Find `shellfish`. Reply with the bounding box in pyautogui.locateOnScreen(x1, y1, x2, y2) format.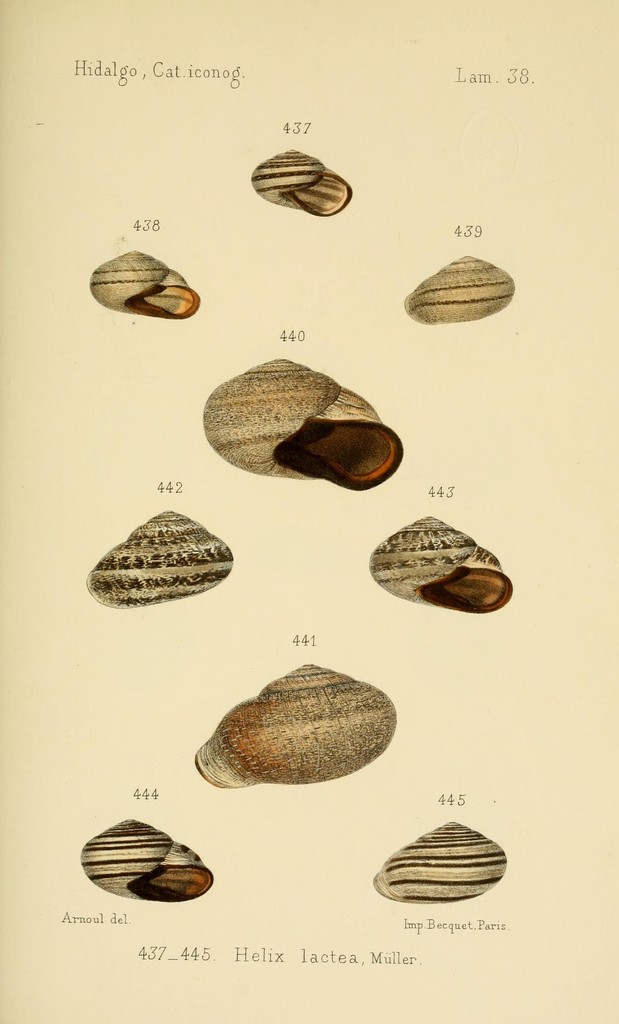
pyautogui.locateOnScreen(198, 350, 406, 497).
